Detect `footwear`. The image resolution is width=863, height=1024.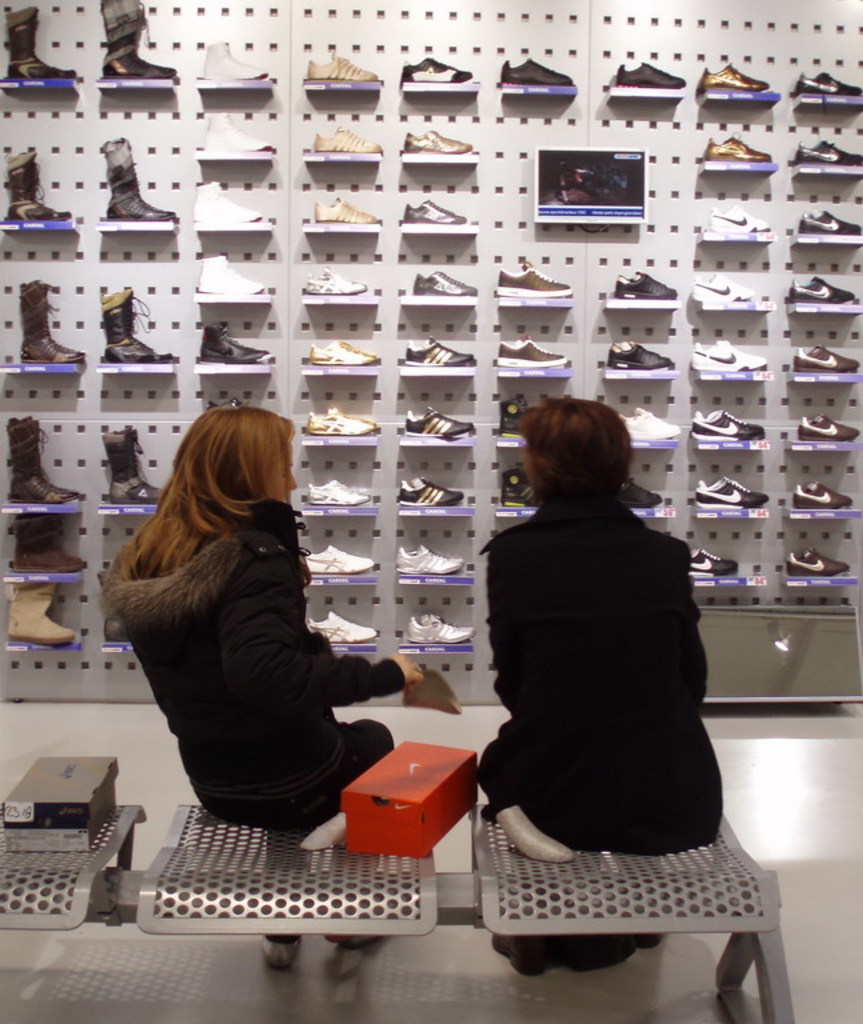
bbox(309, 337, 376, 367).
